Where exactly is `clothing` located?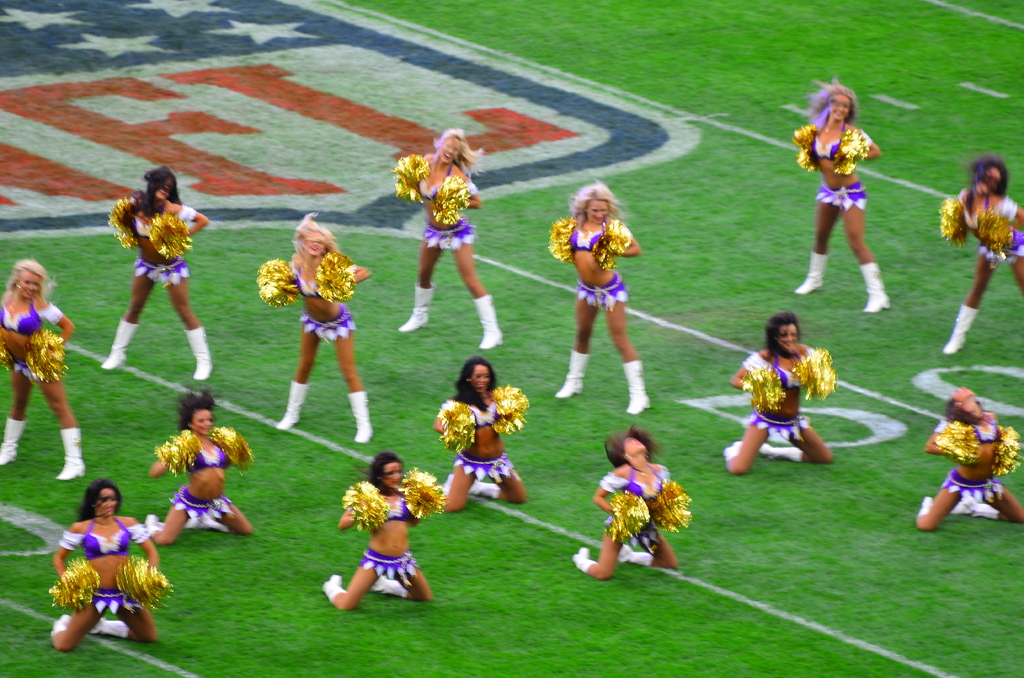
Its bounding box is 362 497 419 583.
